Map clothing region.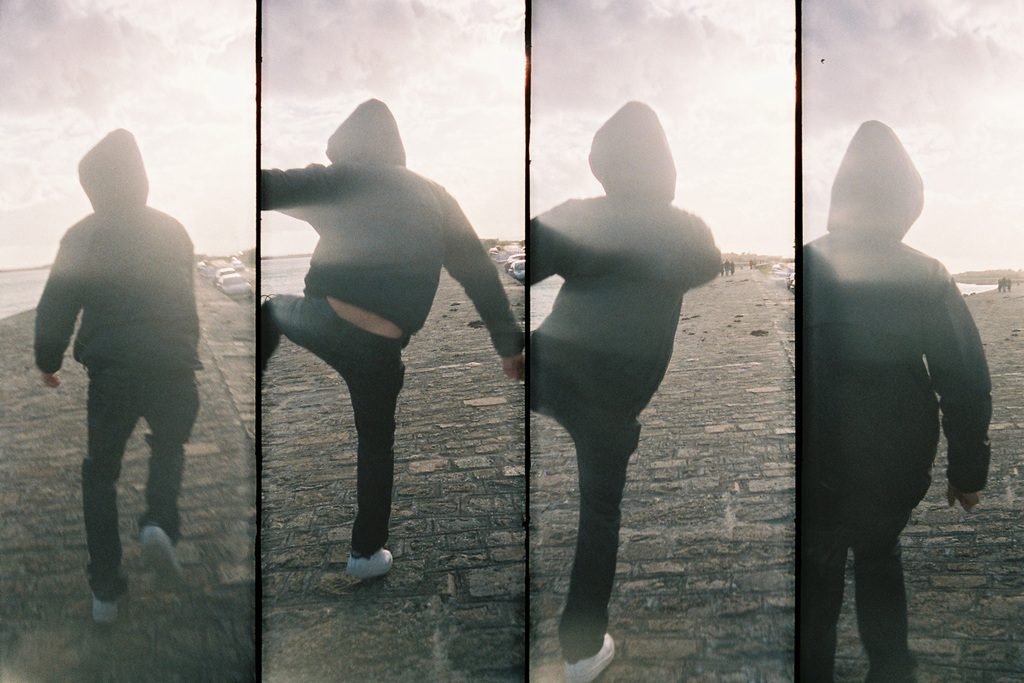
Mapped to 797 107 995 658.
